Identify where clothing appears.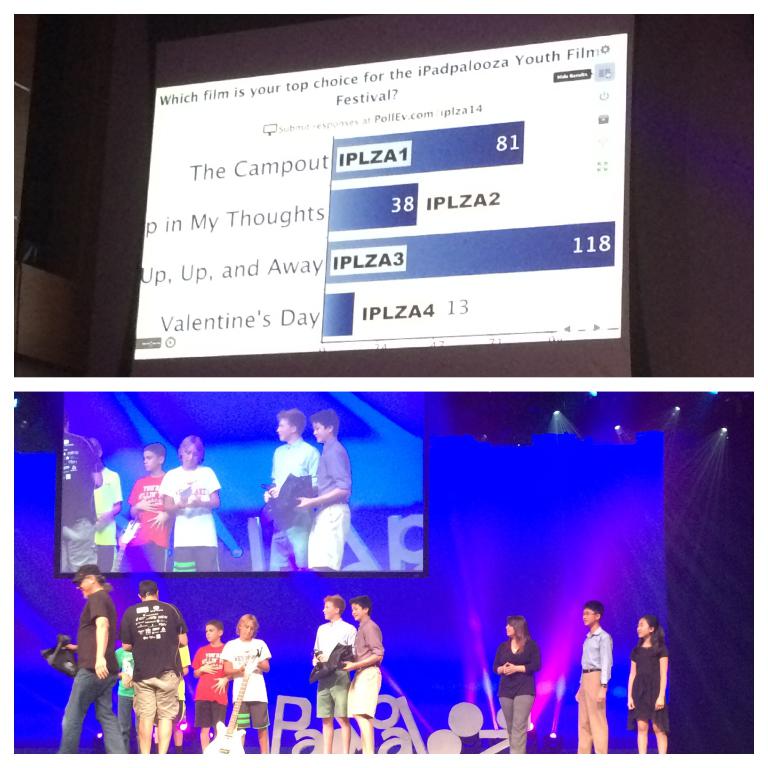
Appears at box(348, 666, 383, 717).
